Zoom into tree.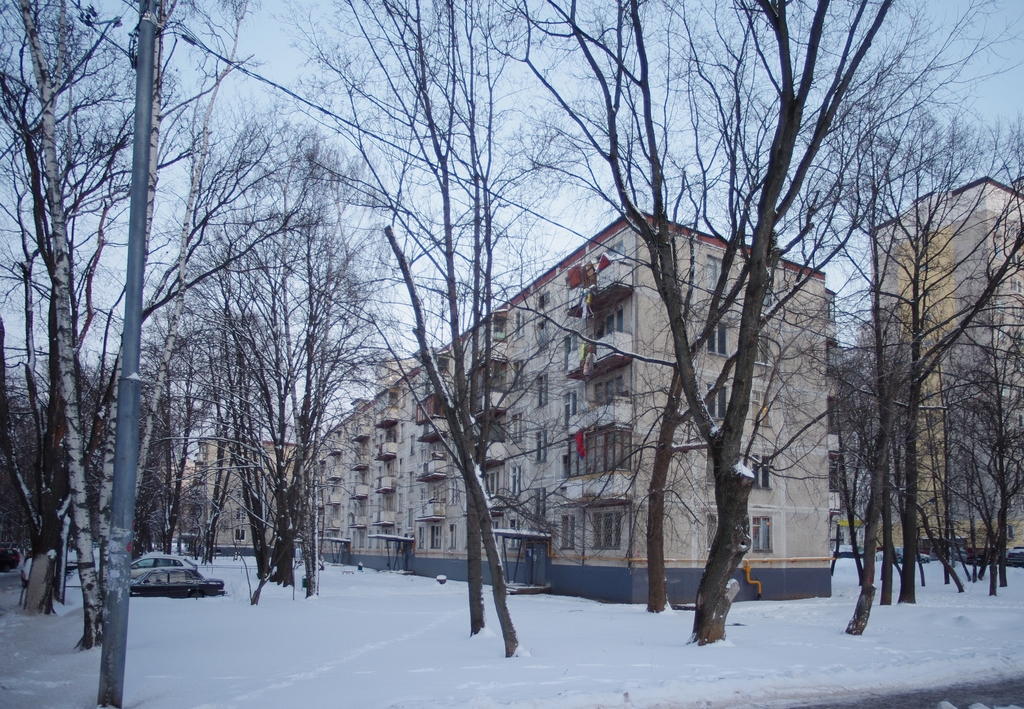
Zoom target: bbox=[807, 127, 1001, 629].
